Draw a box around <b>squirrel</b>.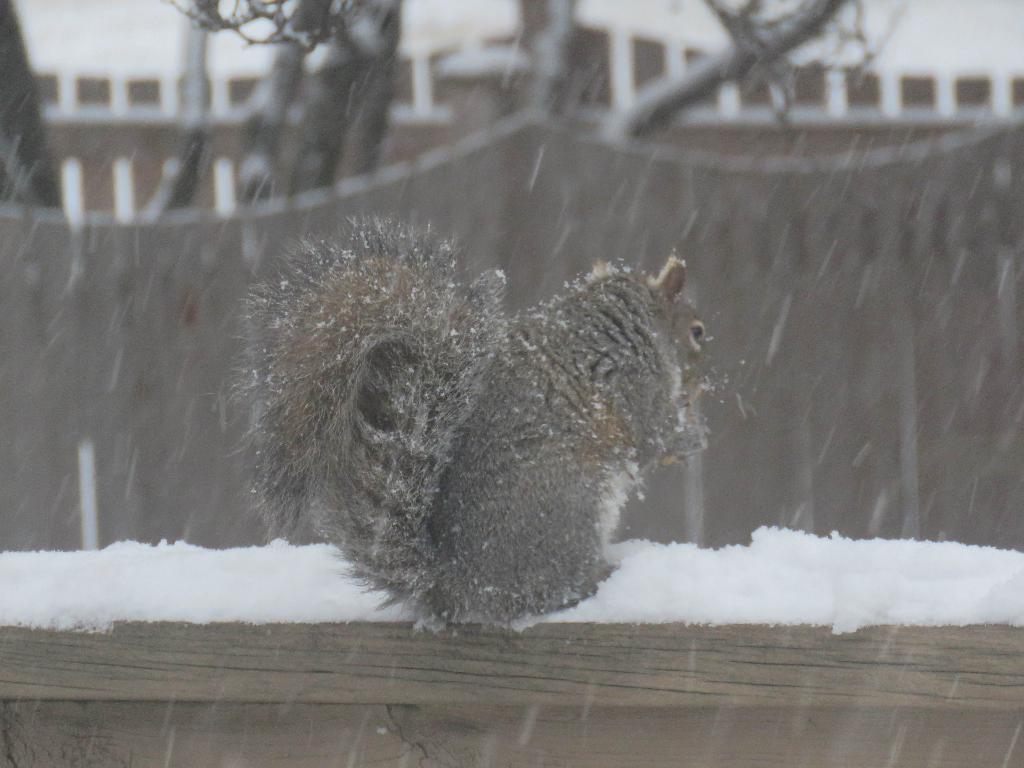
region(210, 203, 701, 652).
